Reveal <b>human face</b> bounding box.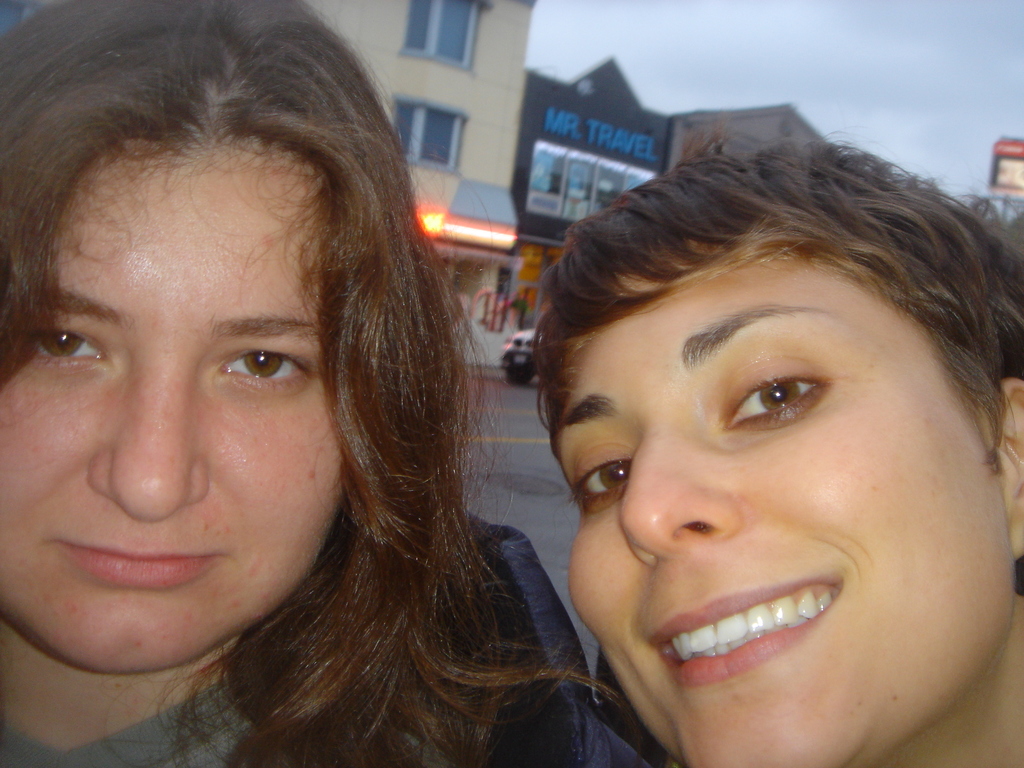
Revealed: 0,136,341,672.
